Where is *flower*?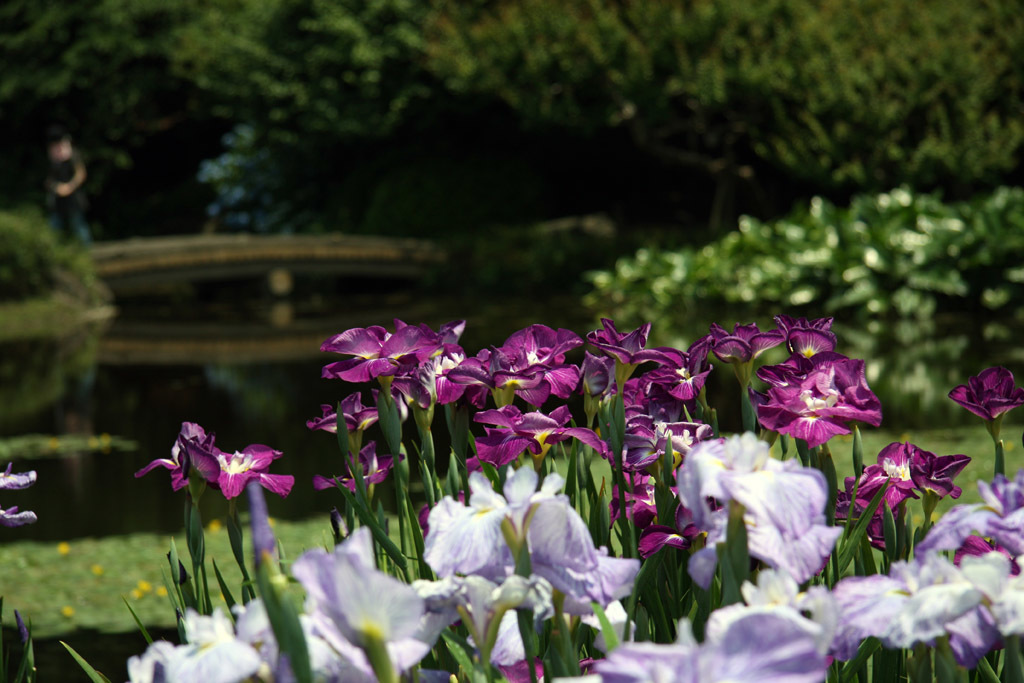
l=0, t=511, r=41, b=526.
